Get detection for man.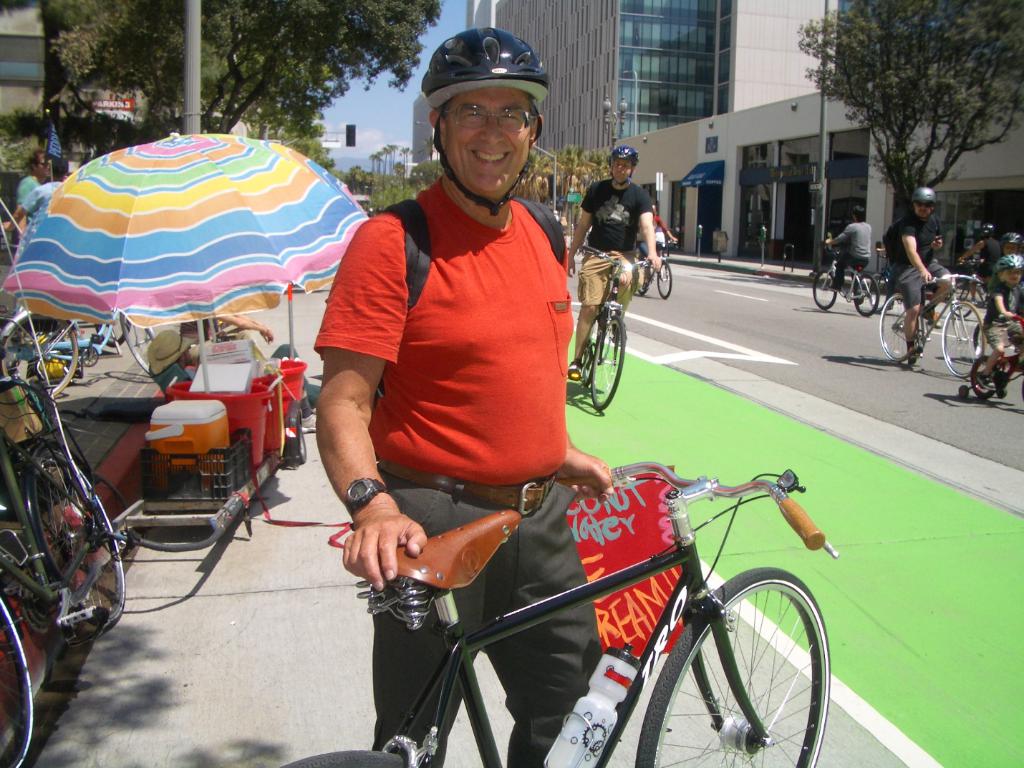
Detection: (826,205,871,292).
